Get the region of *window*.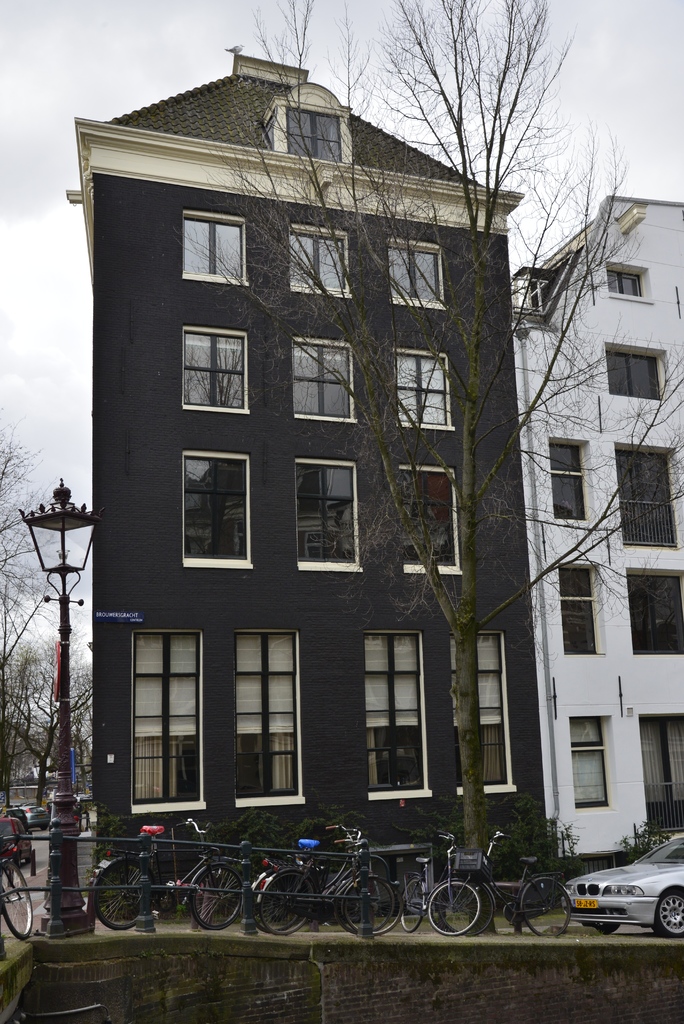
<region>285, 219, 348, 298</region>.
